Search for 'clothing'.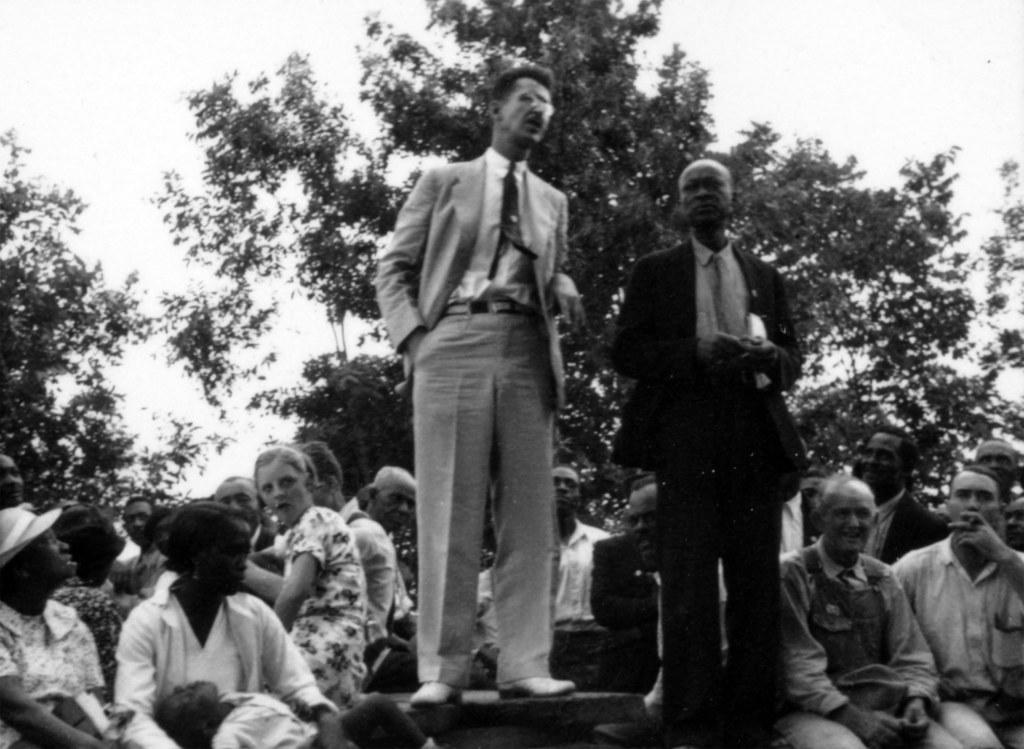
Found at bbox(257, 506, 372, 736).
